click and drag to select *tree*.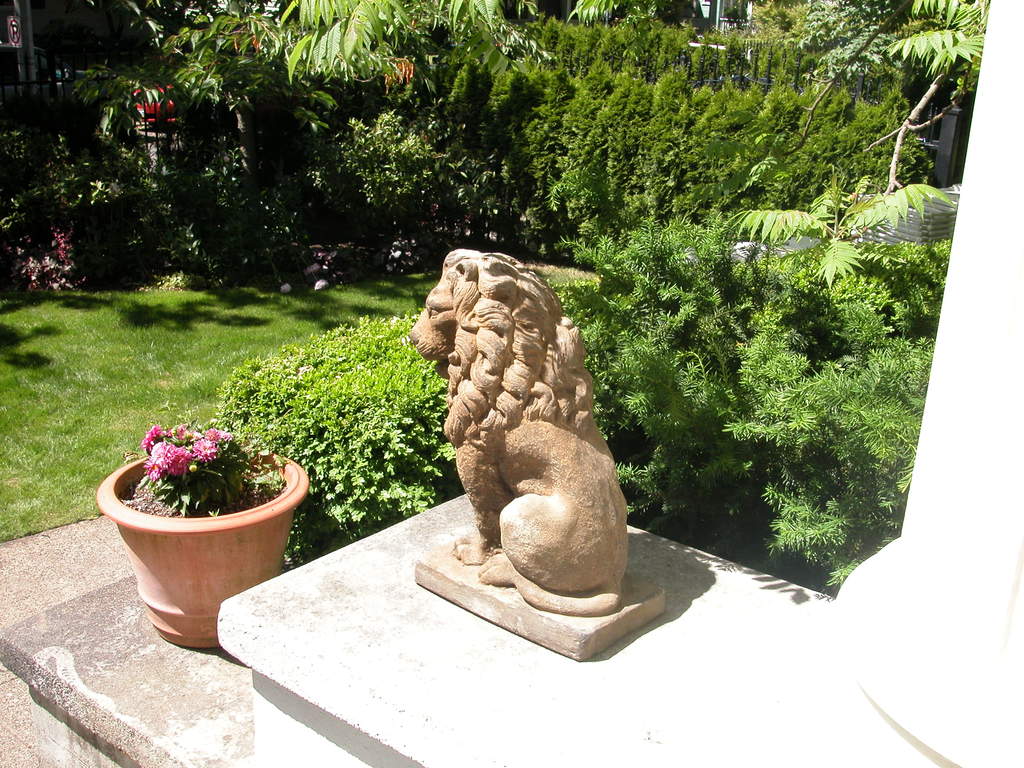
Selection: bbox=[279, 0, 989, 196].
